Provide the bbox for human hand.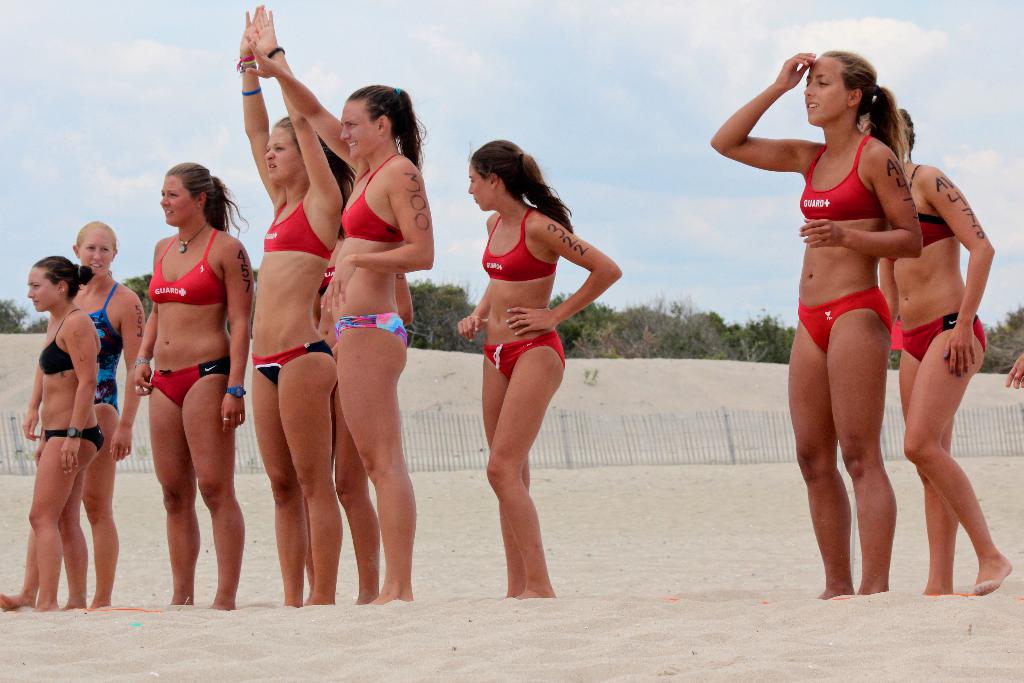
245, 33, 285, 79.
